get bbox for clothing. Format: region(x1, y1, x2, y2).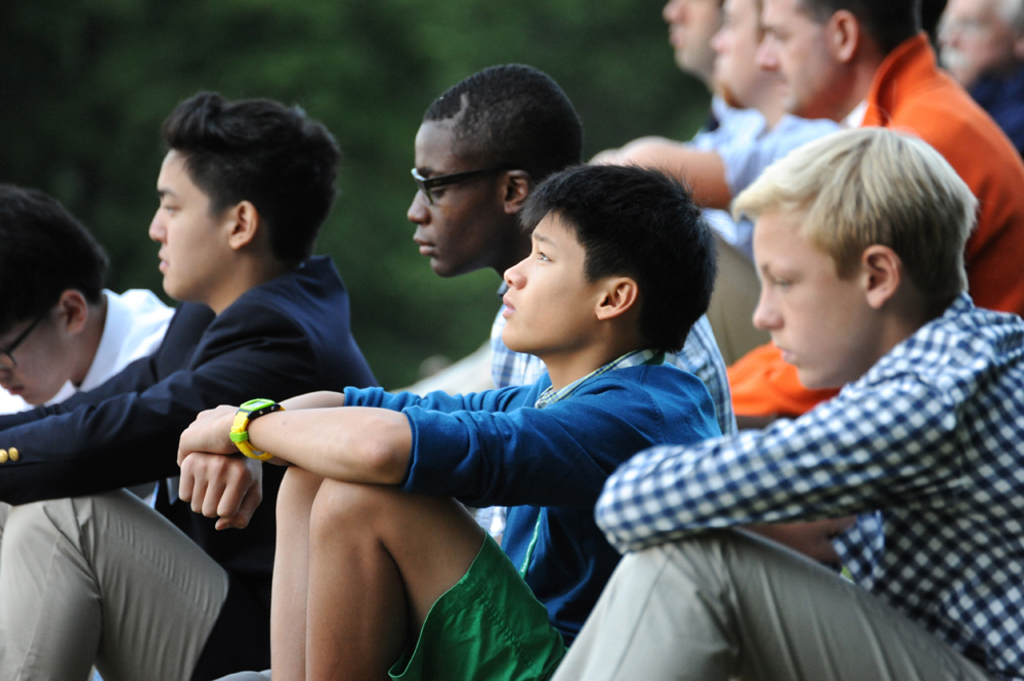
region(724, 33, 1023, 418).
